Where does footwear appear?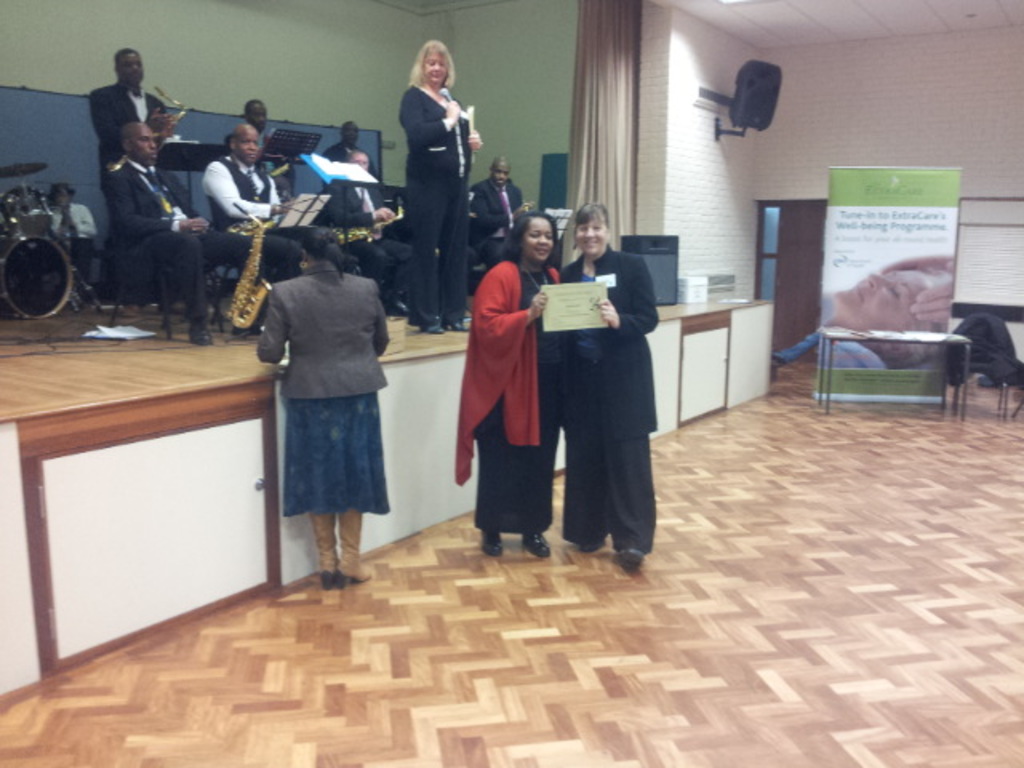
Appears at [left=480, top=530, right=502, bottom=554].
